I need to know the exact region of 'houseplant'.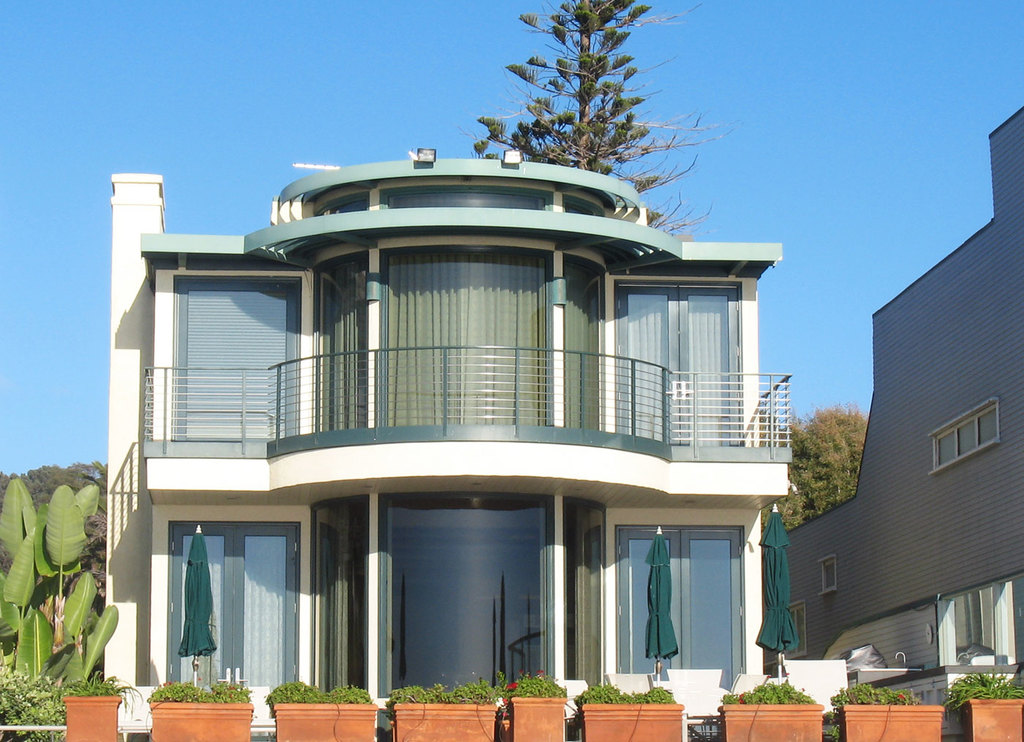
Region: (264, 681, 376, 741).
